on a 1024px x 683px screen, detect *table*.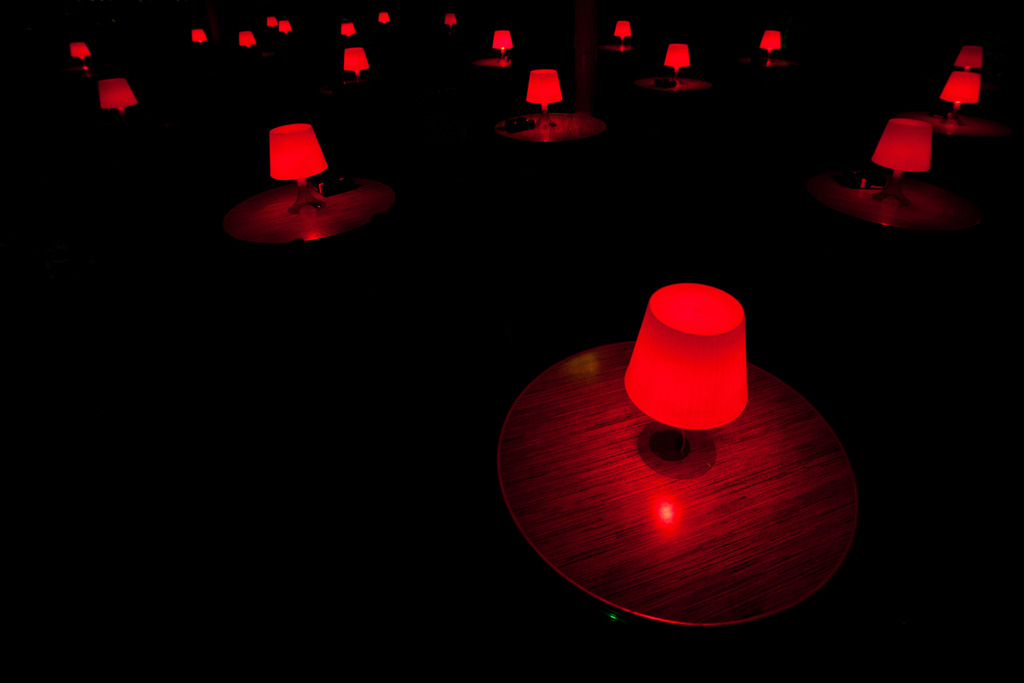
select_region(467, 58, 519, 105).
